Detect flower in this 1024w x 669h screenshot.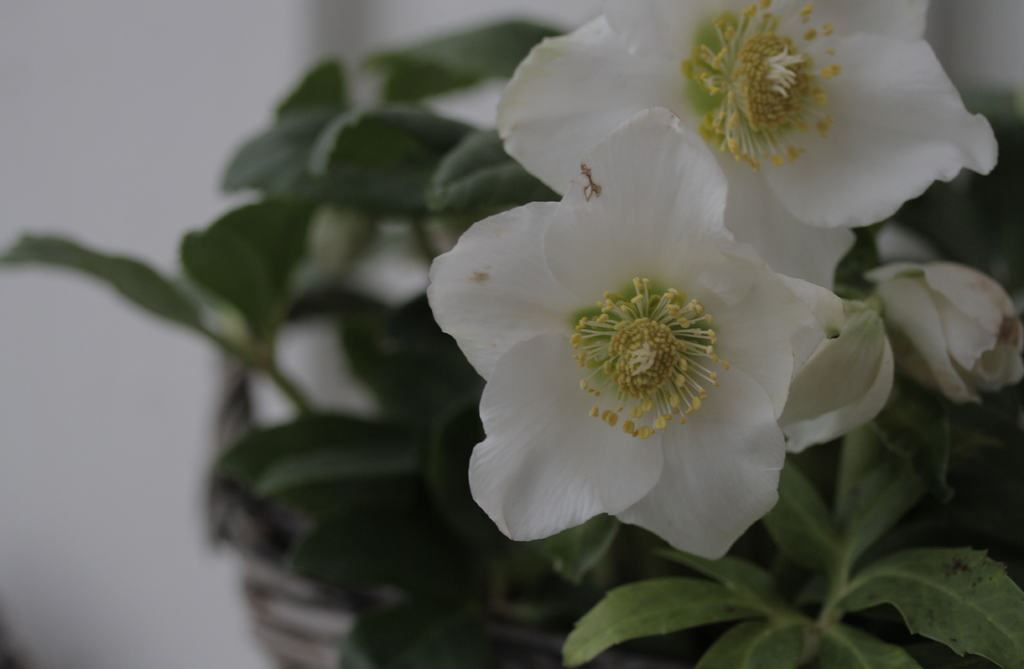
Detection: pyautogui.locateOnScreen(493, 0, 998, 286).
